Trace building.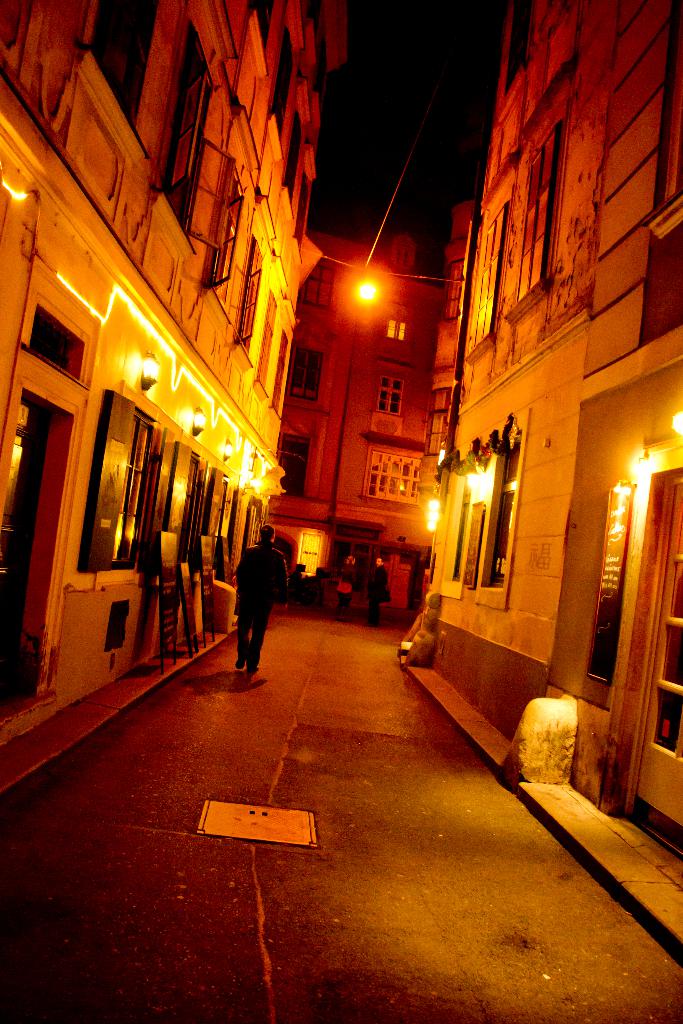
Traced to 0 0 351 756.
